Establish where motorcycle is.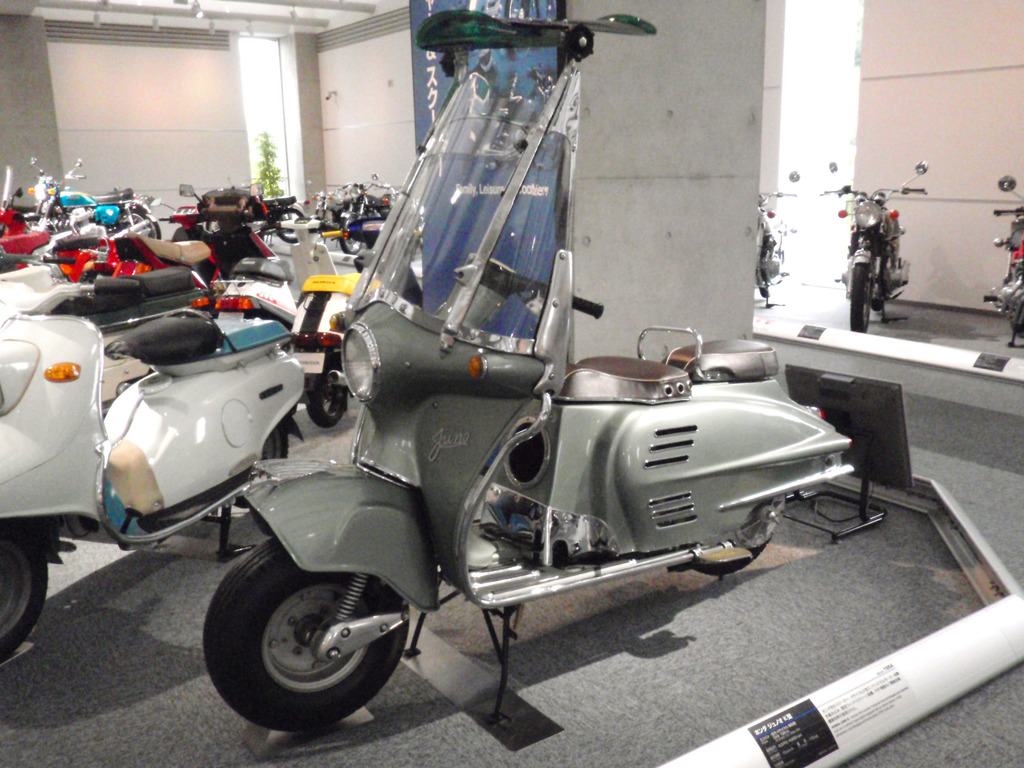
Established at (left=0, top=268, right=316, bottom=662).
